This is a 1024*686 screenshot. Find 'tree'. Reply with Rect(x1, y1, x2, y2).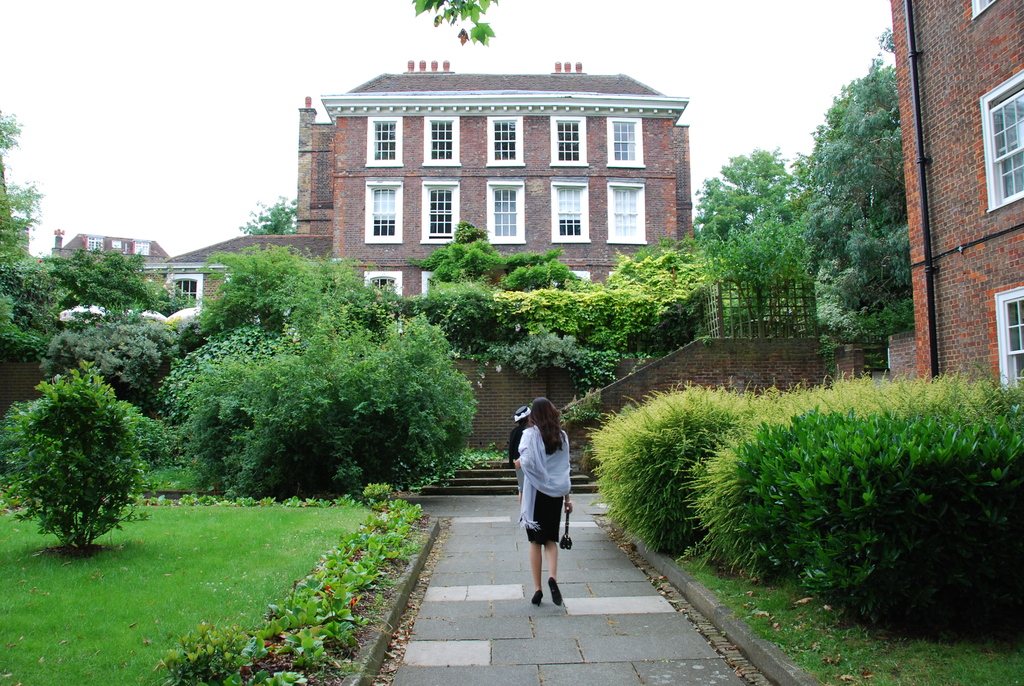
Rect(47, 241, 202, 318).
